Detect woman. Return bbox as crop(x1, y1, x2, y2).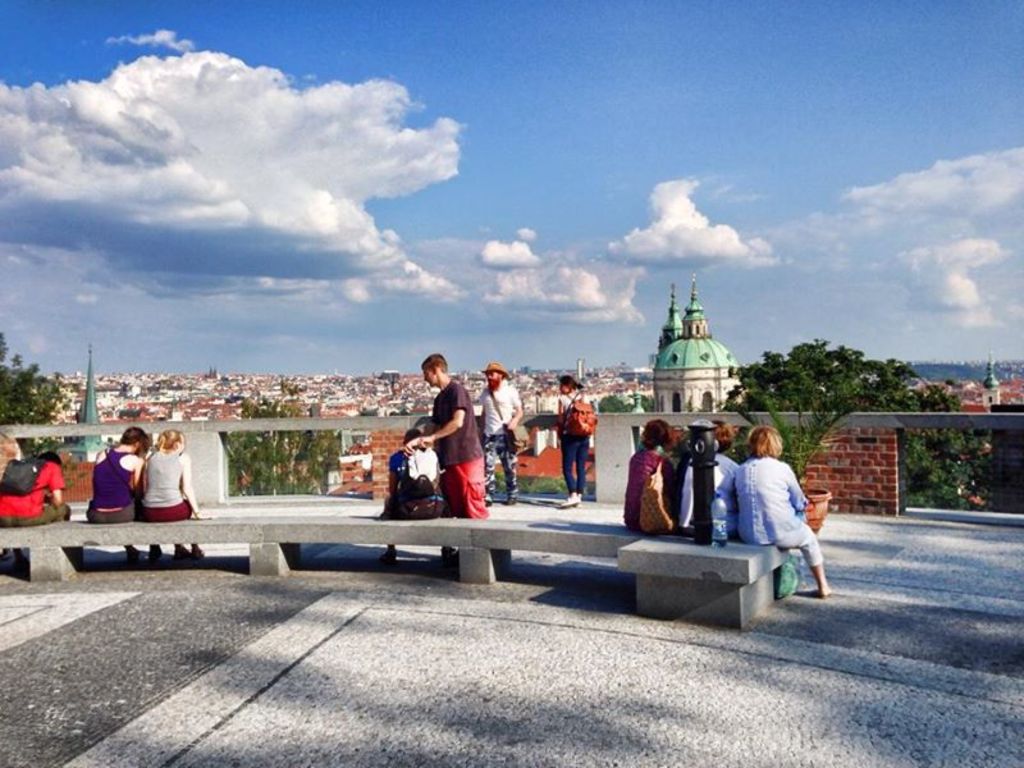
crop(671, 416, 739, 531).
